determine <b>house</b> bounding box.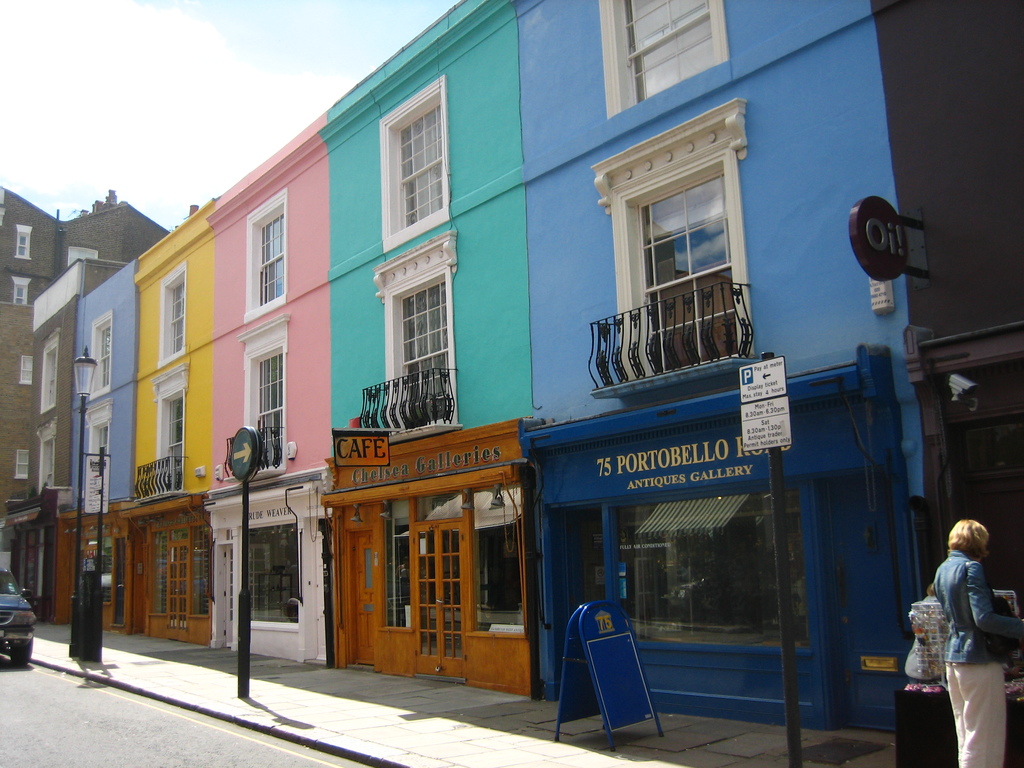
Determined: [x1=0, y1=182, x2=176, y2=617].
